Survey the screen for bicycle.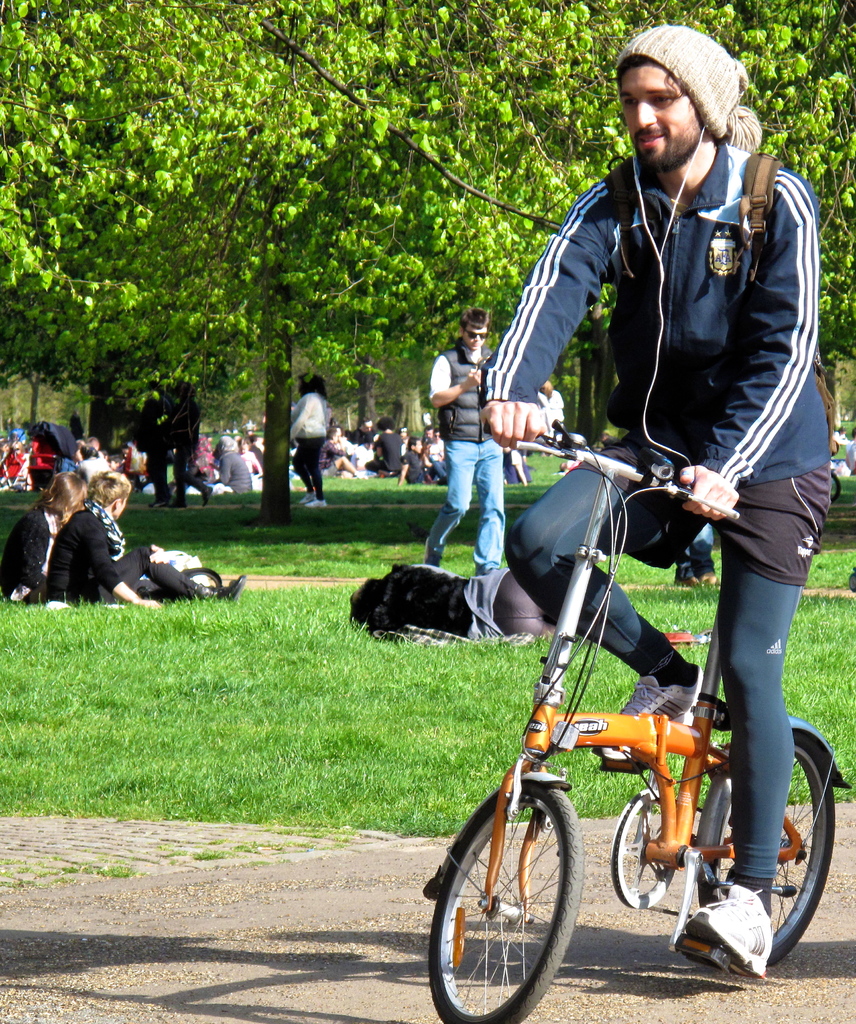
Survey found: {"left": 466, "top": 419, "right": 852, "bottom": 1023}.
